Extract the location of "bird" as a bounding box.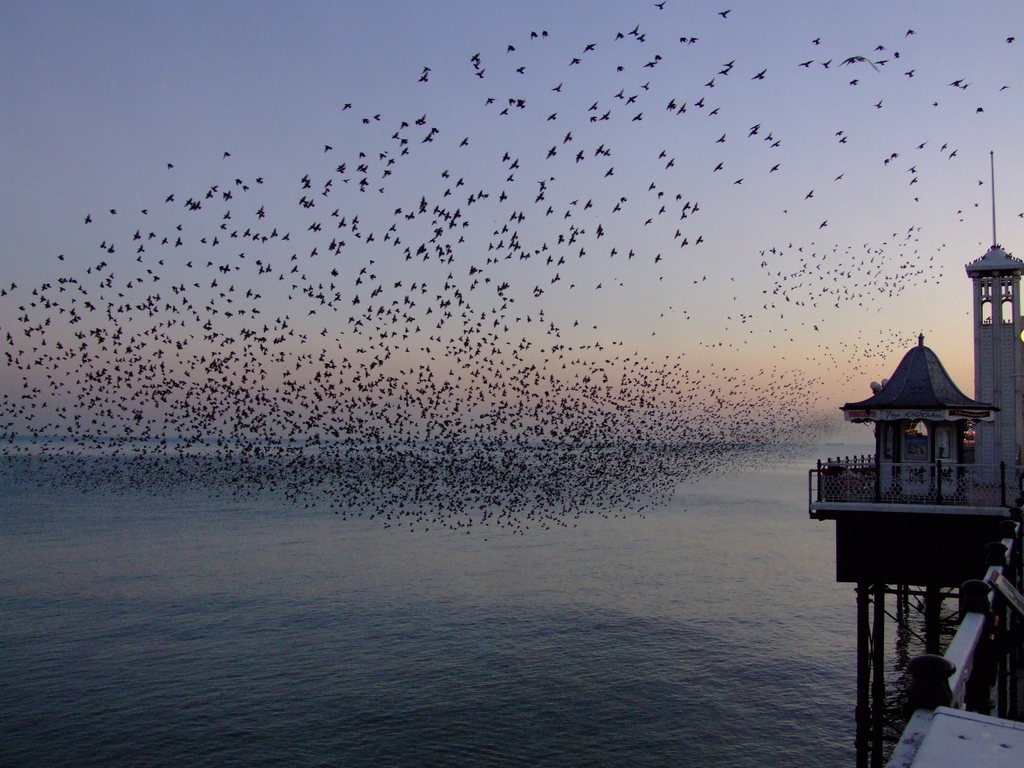
370/115/381/122.
